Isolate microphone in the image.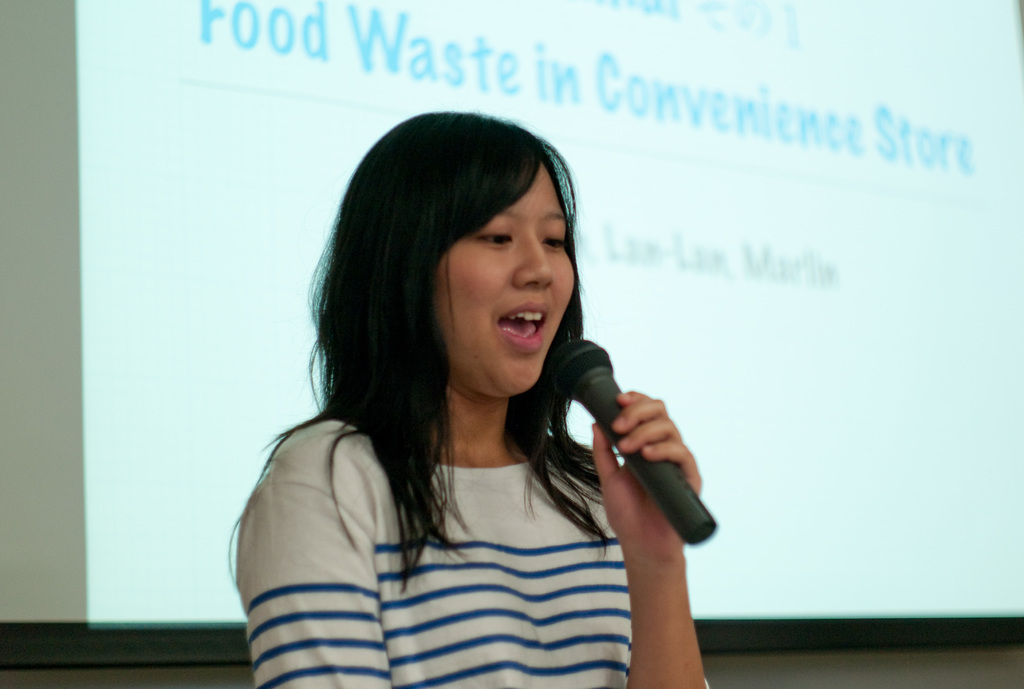
Isolated region: (left=559, top=371, right=701, bottom=540).
